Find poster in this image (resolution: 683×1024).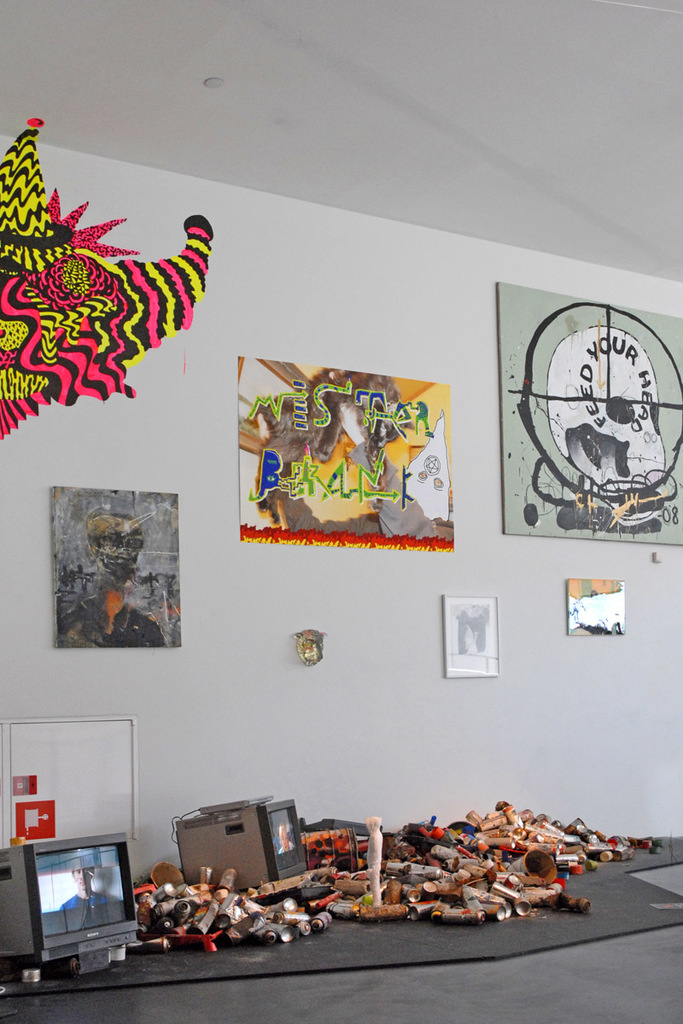
[493,279,680,547].
